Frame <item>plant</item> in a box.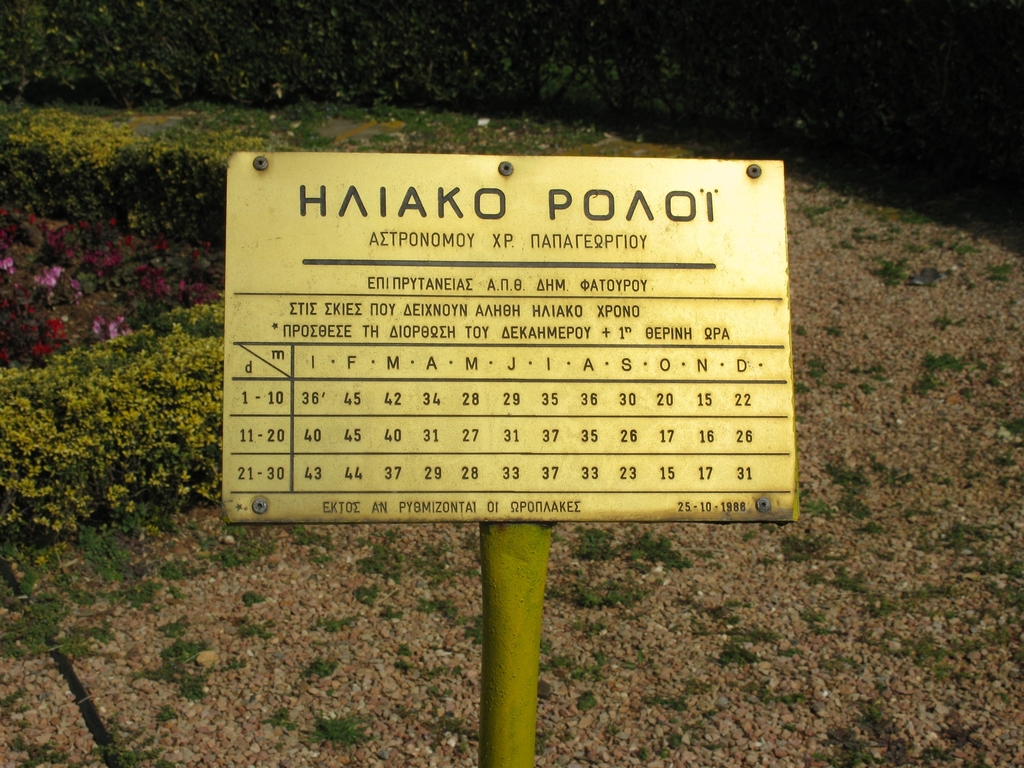
870:739:918:767.
